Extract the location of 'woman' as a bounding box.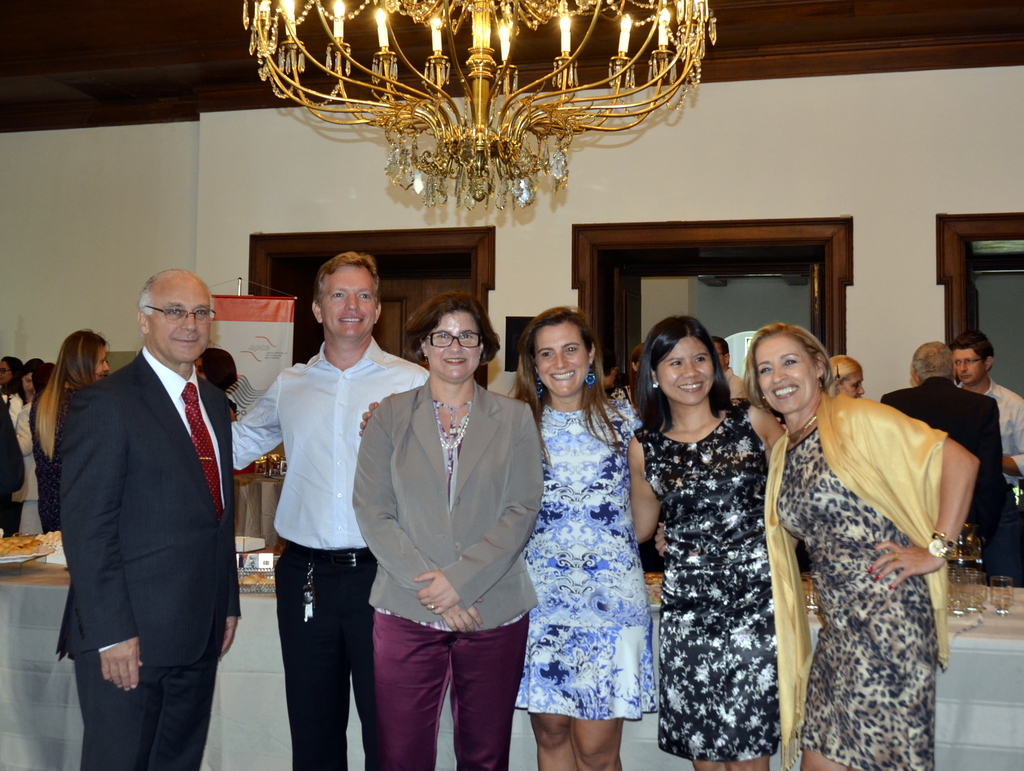
crop(360, 305, 792, 770).
